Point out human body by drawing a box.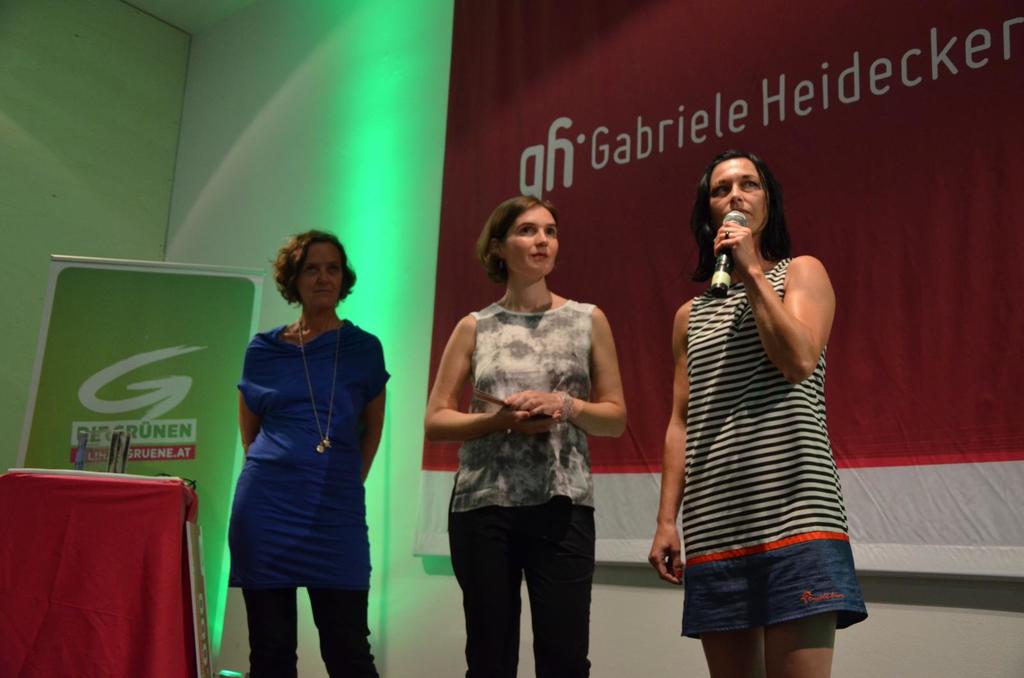
(423, 300, 626, 677).
